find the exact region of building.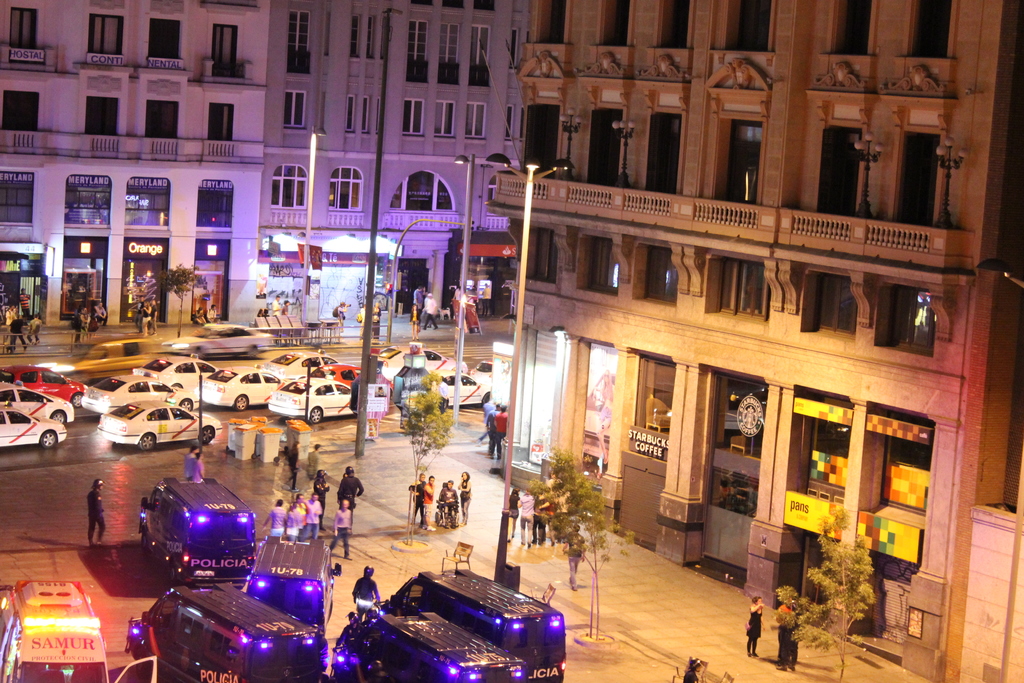
Exact region: bbox(480, 0, 1023, 682).
